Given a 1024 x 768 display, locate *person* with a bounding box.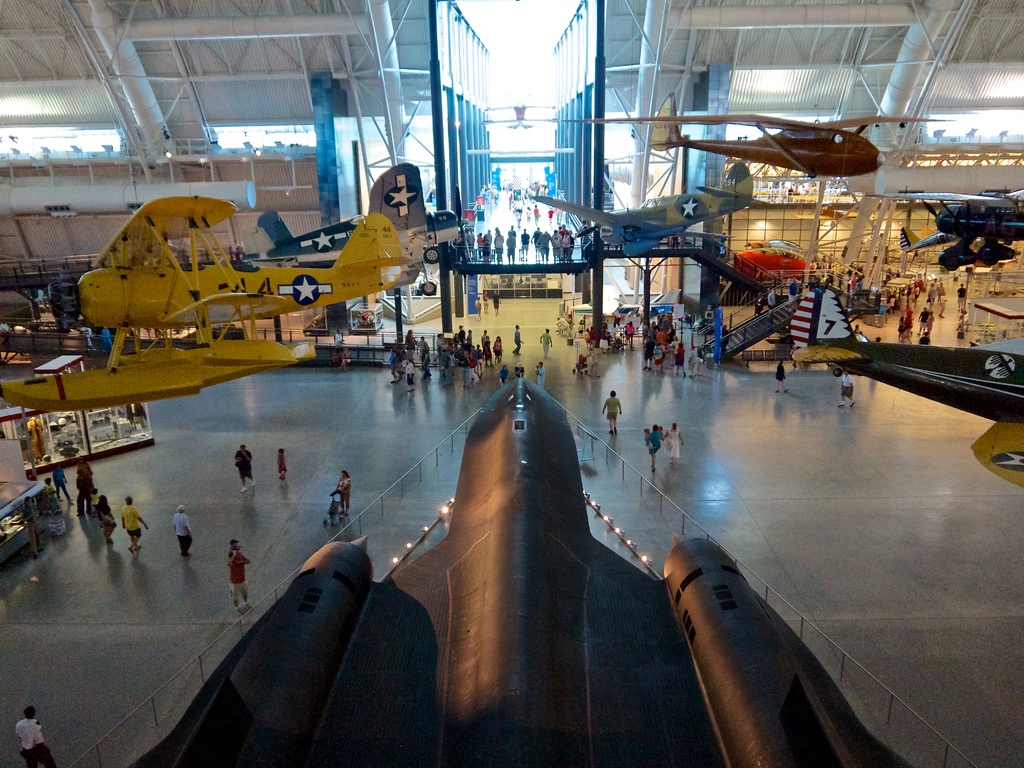
Located: {"x1": 605, "y1": 391, "x2": 622, "y2": 432}.
